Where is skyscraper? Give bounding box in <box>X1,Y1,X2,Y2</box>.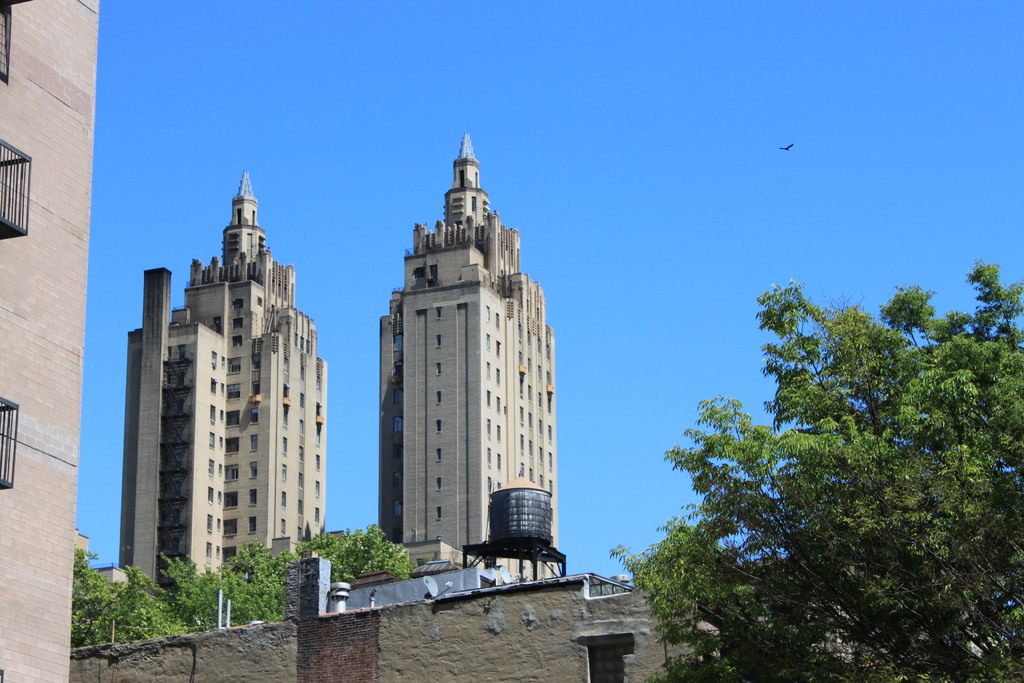
<box>378,129,566,583</box>.
